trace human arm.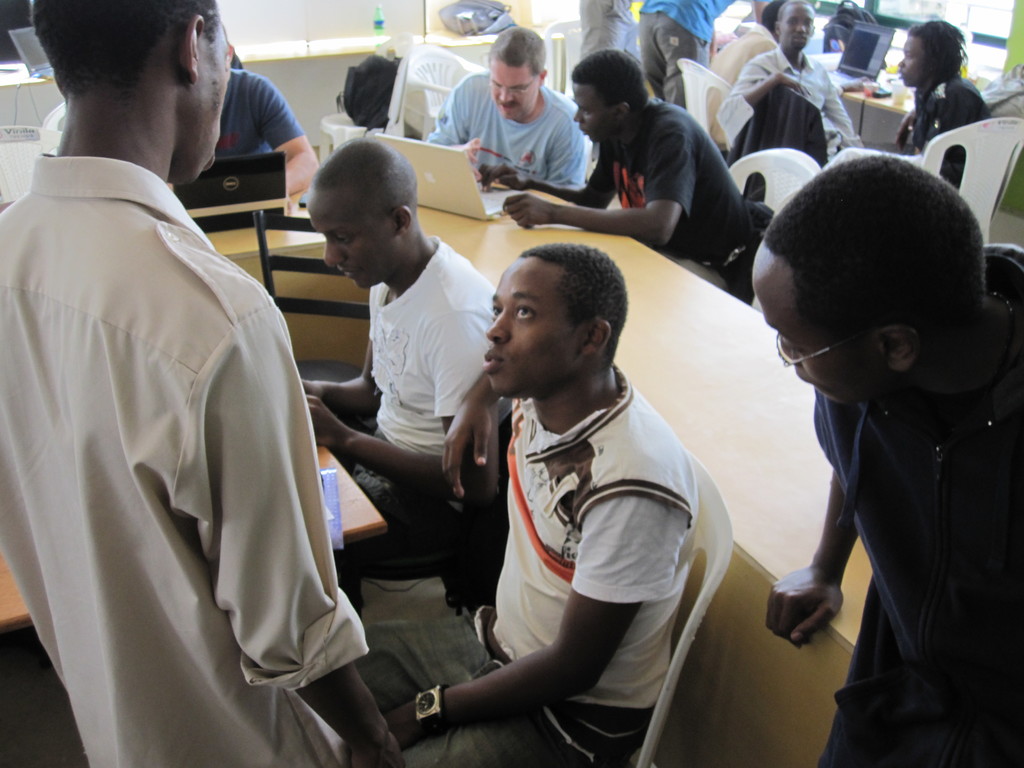
Traced to <bbox>175, 296, 401, 767</bbox>.
